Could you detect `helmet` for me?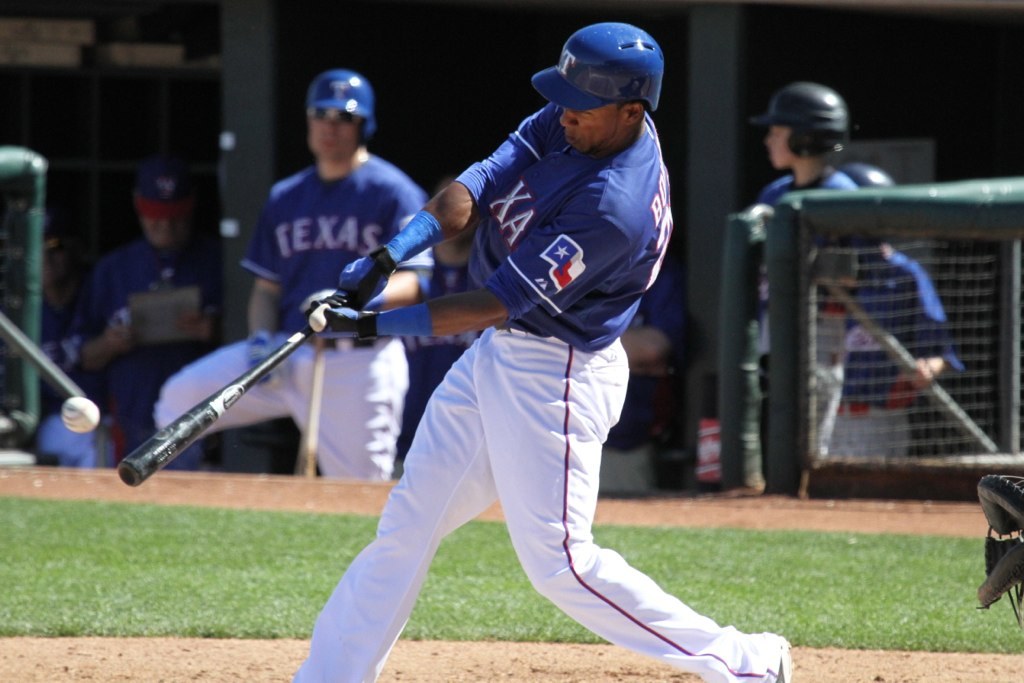
Detection result: left=839, top=167, right=891, bottom=195.
